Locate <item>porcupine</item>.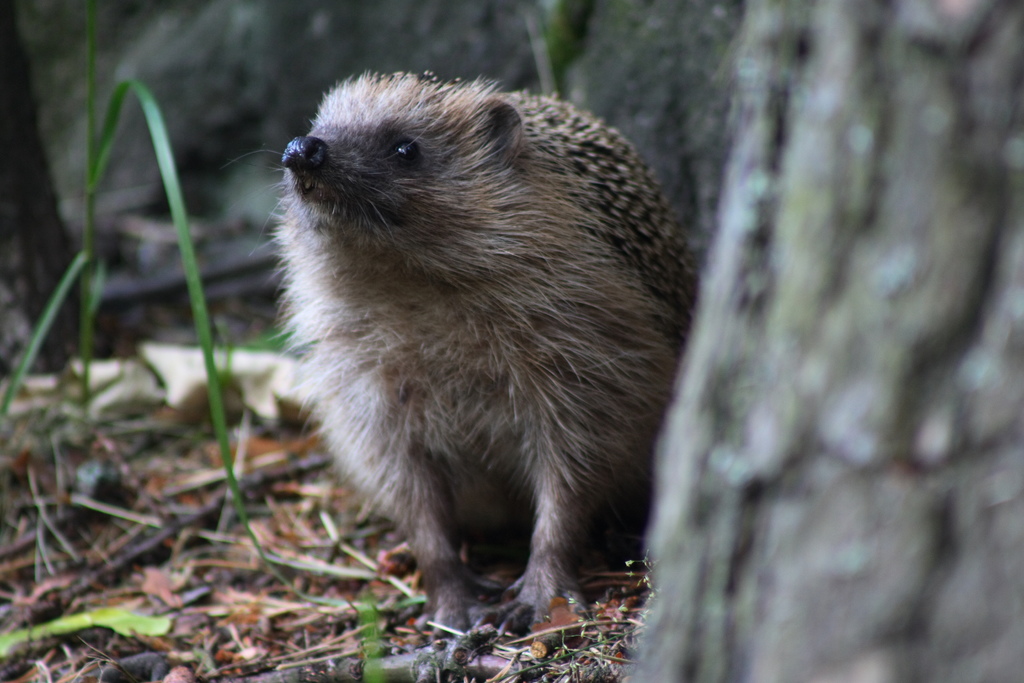
Bounding box: {"x1": 265, "y1": 79, "x2": 704, "y2": 636}.
